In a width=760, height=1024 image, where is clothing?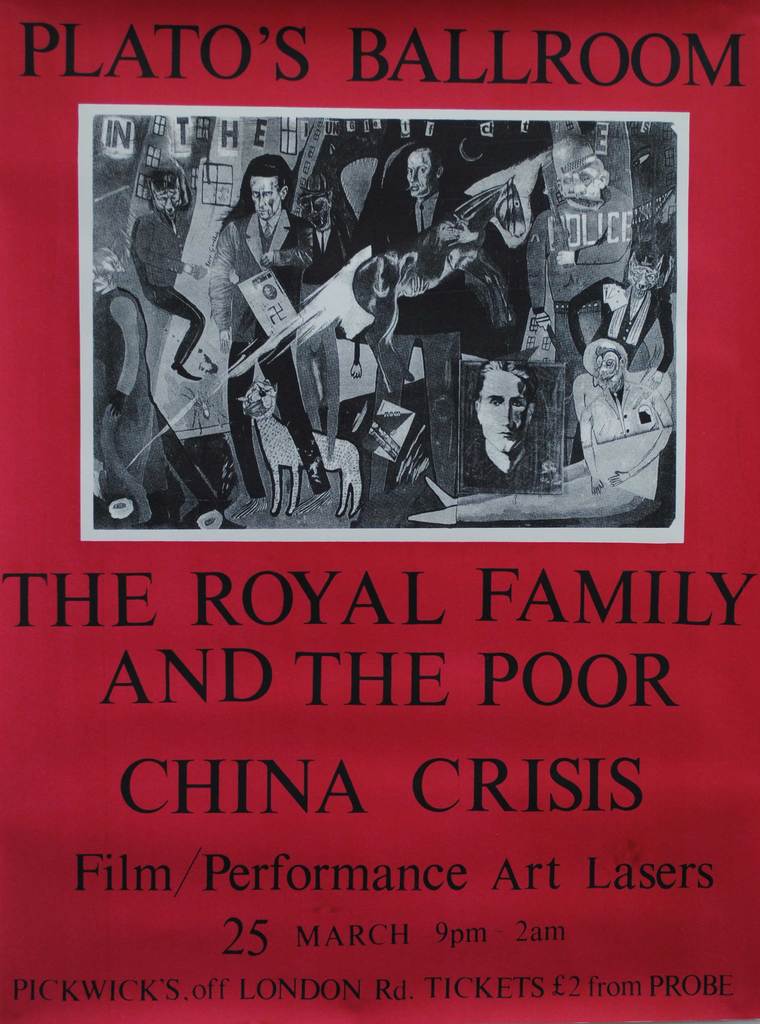
527/196/636/371.
